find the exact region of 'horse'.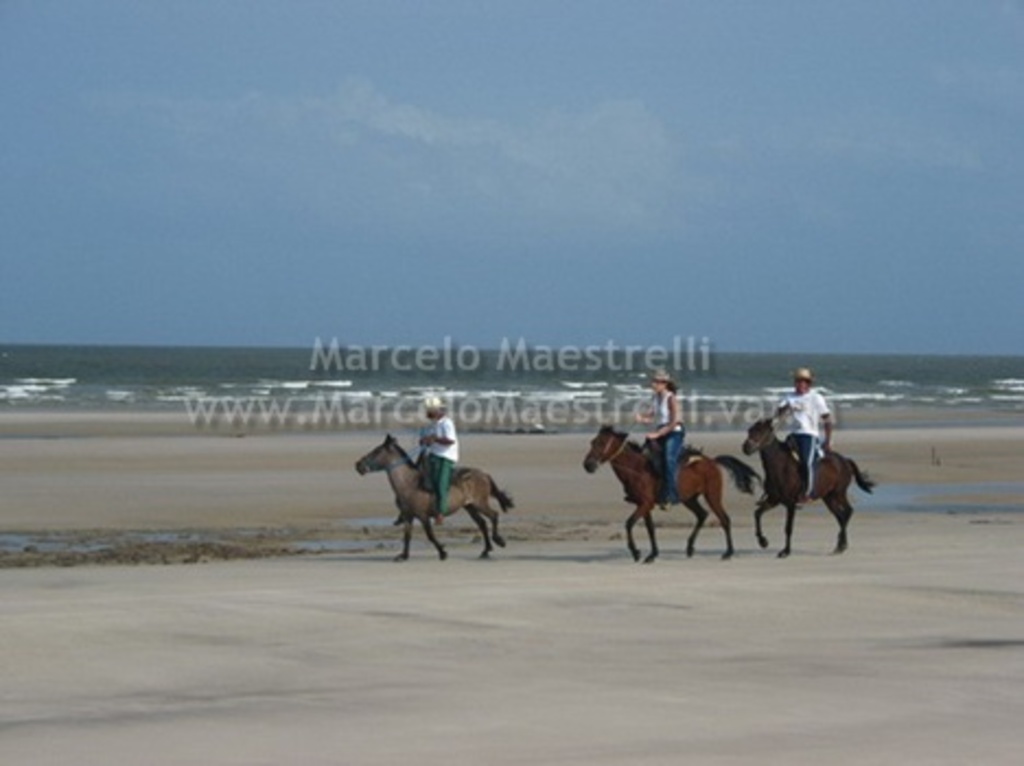
Exact region: l=357, t=431, r=519, b=560.
